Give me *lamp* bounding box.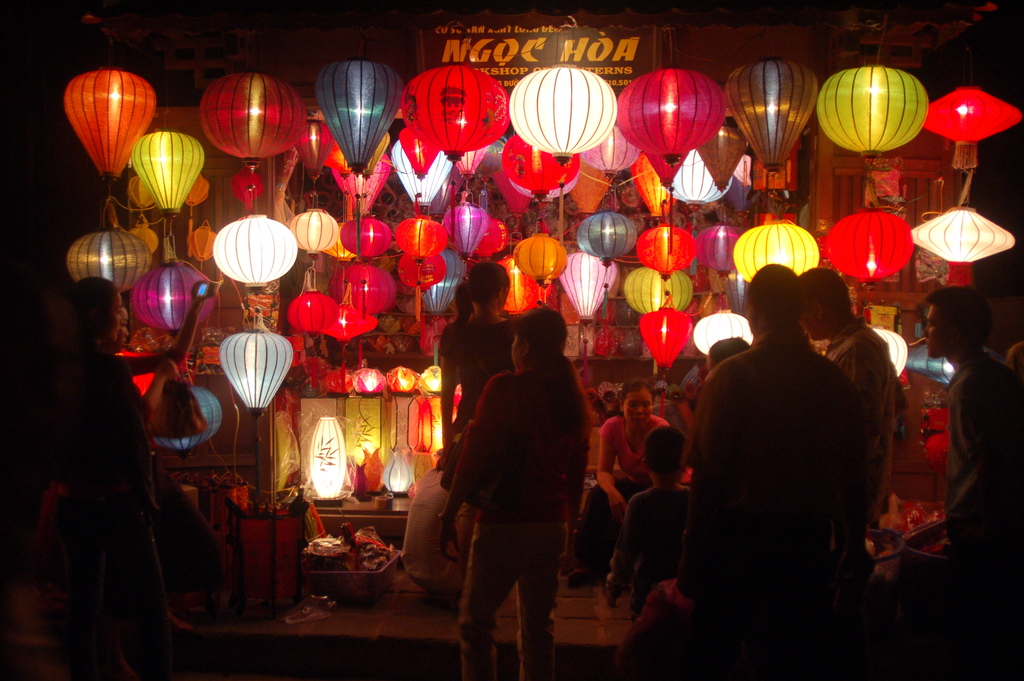
(339,204,394,267).
